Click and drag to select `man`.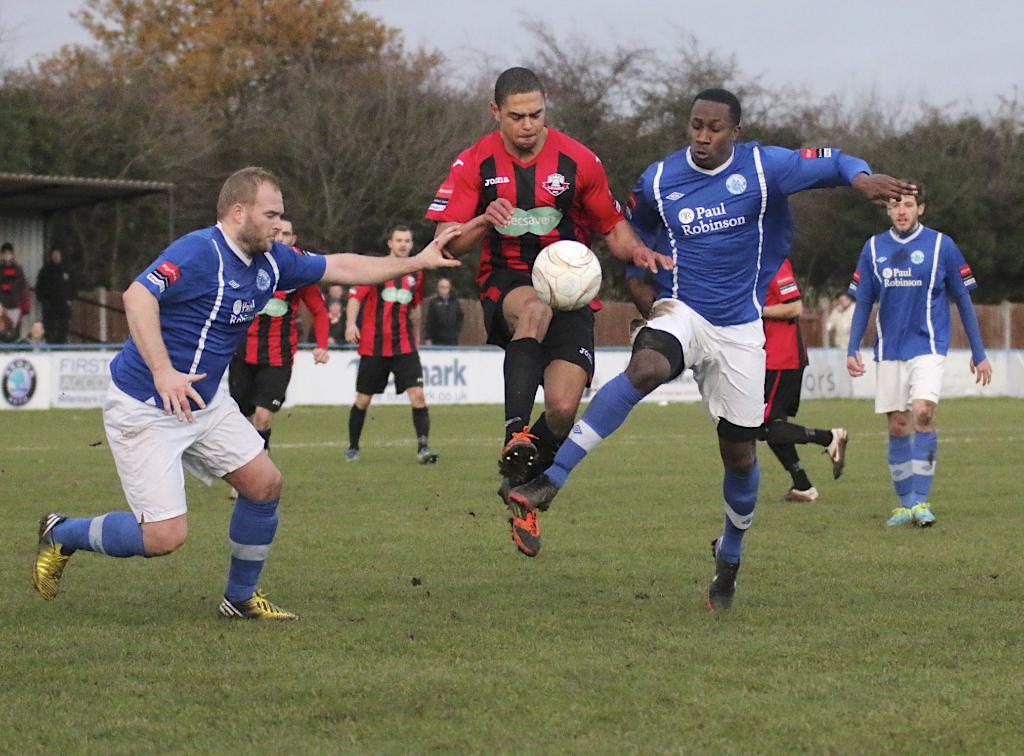
Selection: Rect(342, 220, 436, 464).
